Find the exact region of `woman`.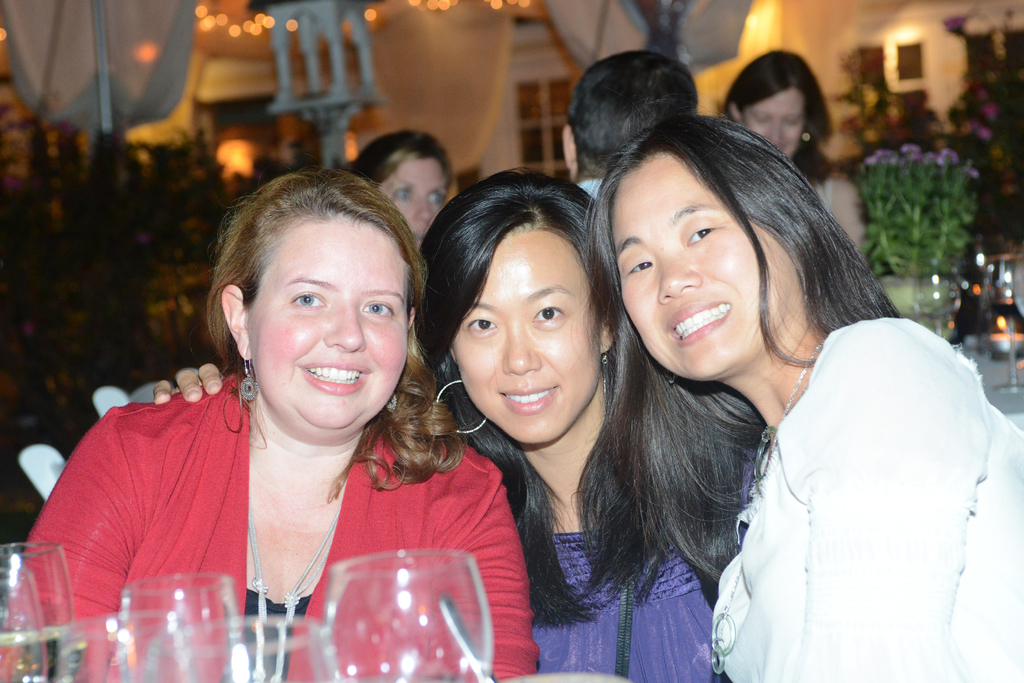
Exact region: bbox=(154, 171, 771, 682).
